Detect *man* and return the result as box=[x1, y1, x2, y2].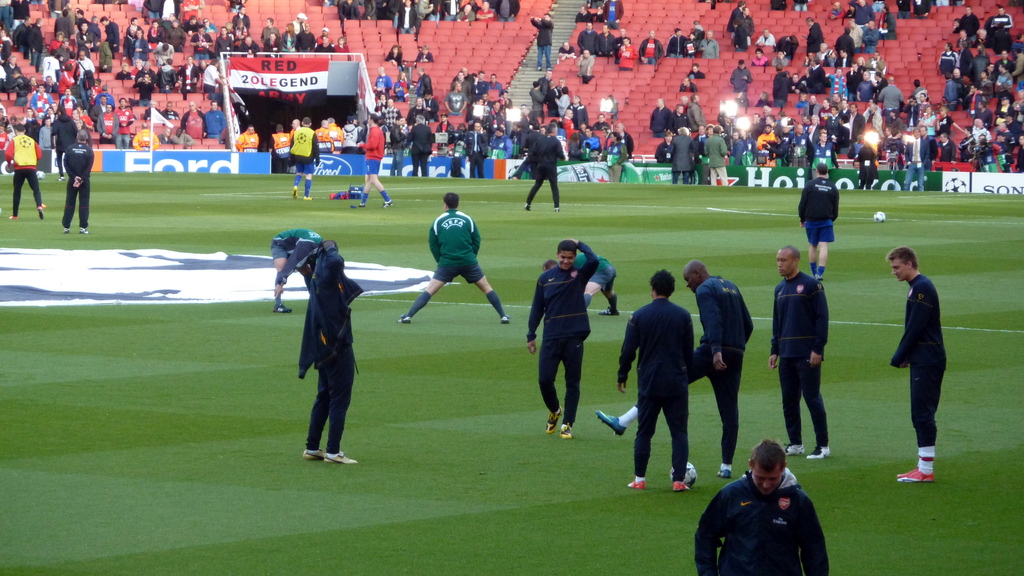
box=[442, 81, 461, 115].
